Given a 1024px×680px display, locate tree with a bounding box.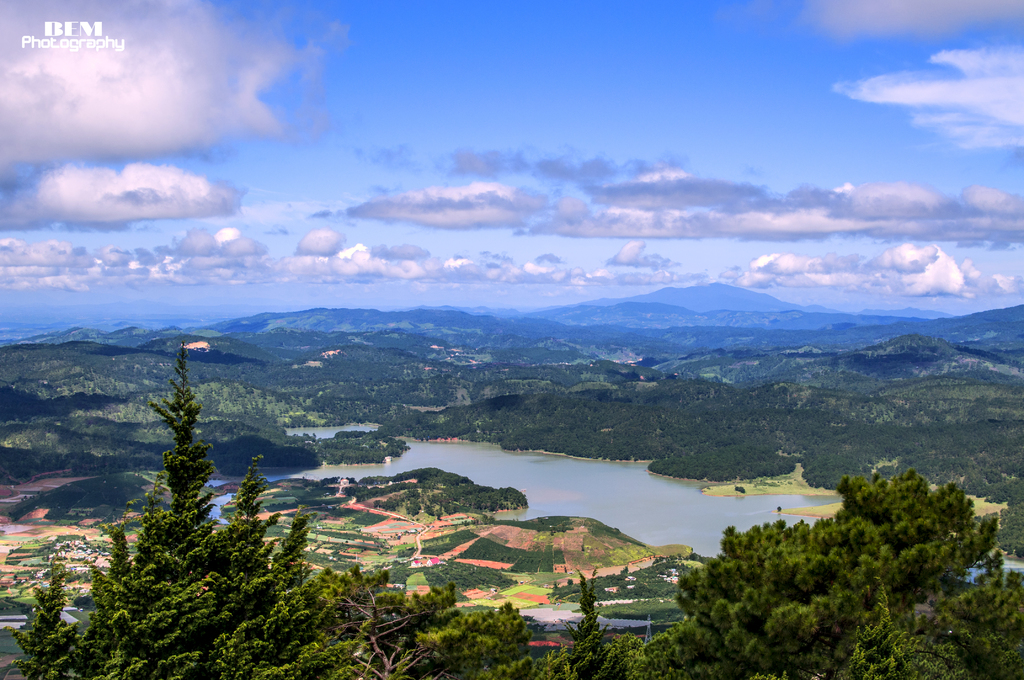
Located: [490,559,634,679].
